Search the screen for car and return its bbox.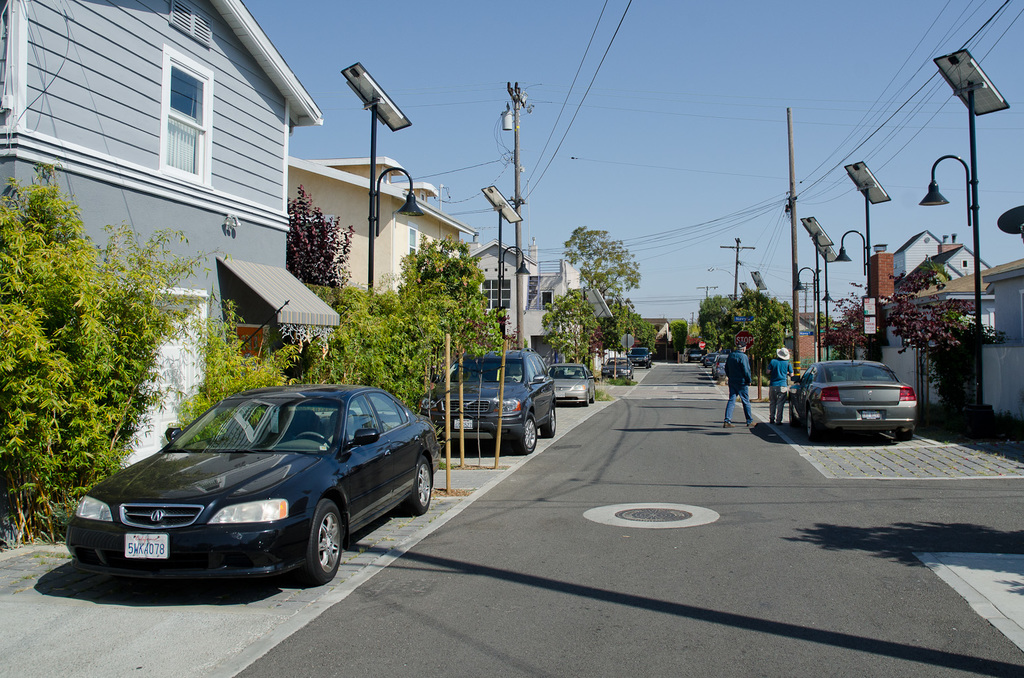
Found: BBox(628, 343, 652, 367).
